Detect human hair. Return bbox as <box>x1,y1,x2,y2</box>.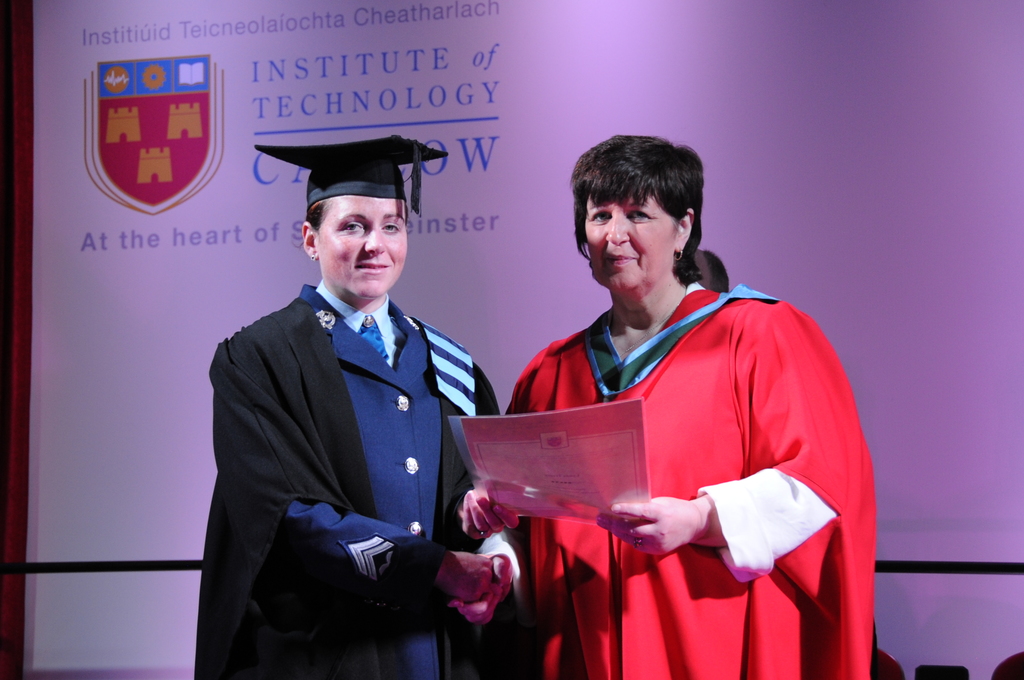
<box>572,136,706,282</box>.
